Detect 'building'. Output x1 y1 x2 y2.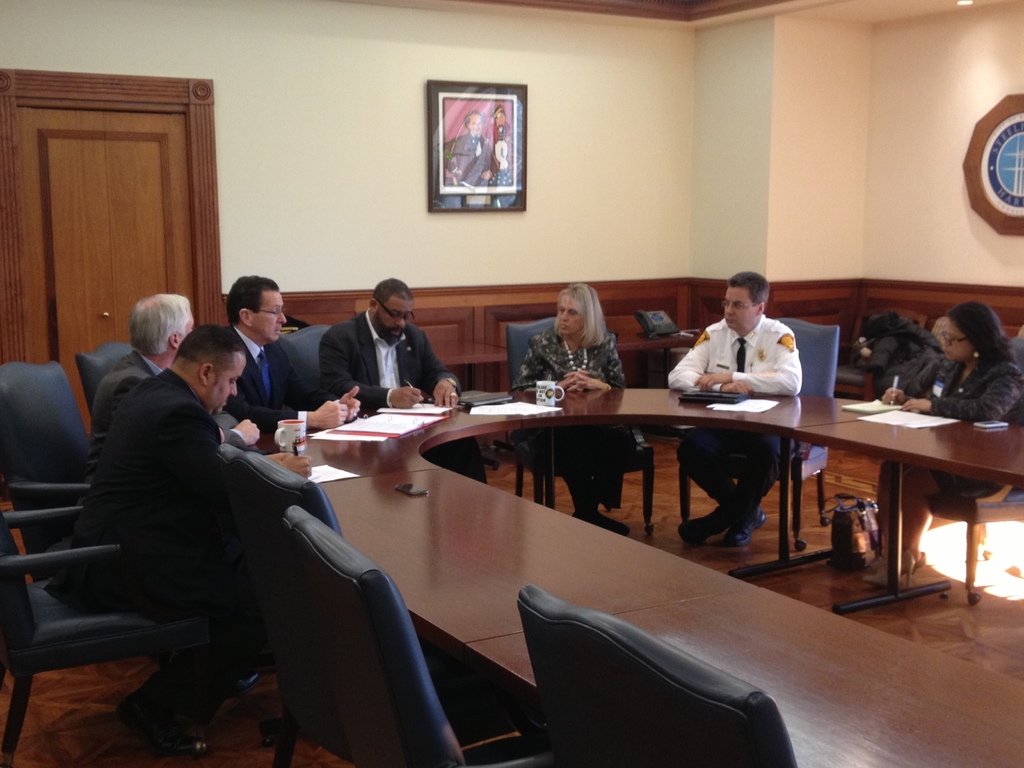
0 0 1023 767.
